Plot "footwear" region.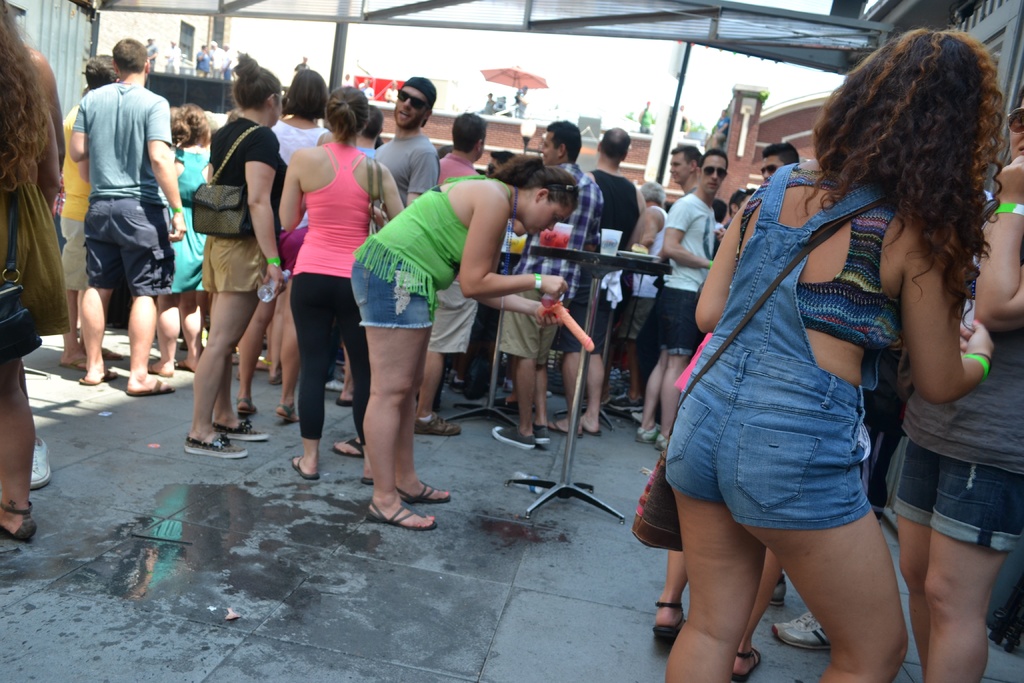
Plotted at bbox=[505, 391, 520, 408].
